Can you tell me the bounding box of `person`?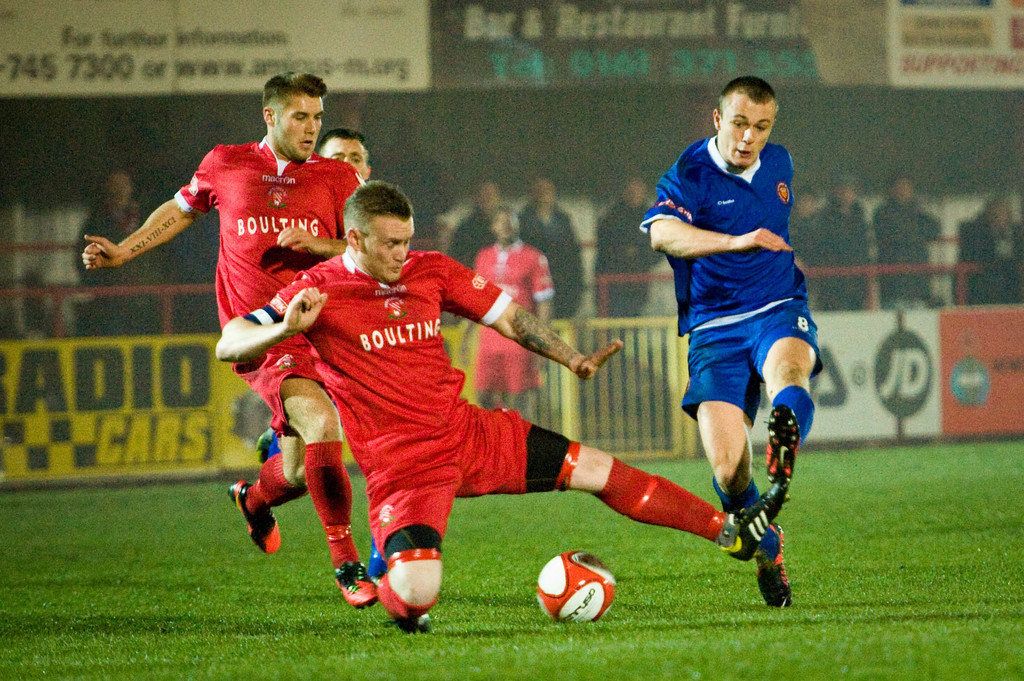
(252, 122, 378, 470).
